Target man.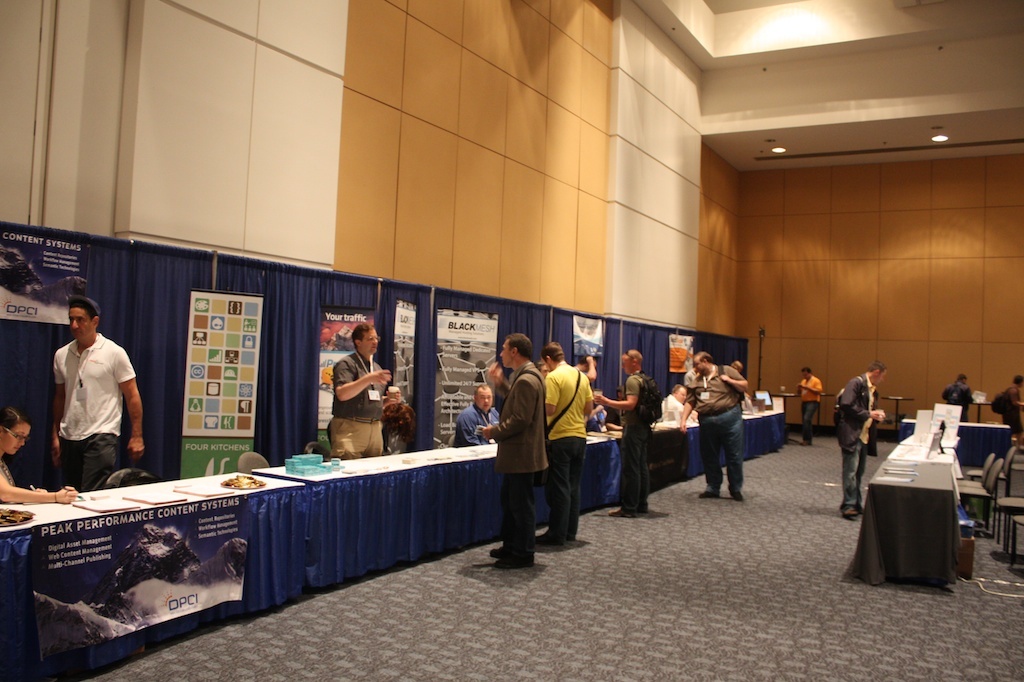
Target region: Rect(941, 371, 978, 415).
